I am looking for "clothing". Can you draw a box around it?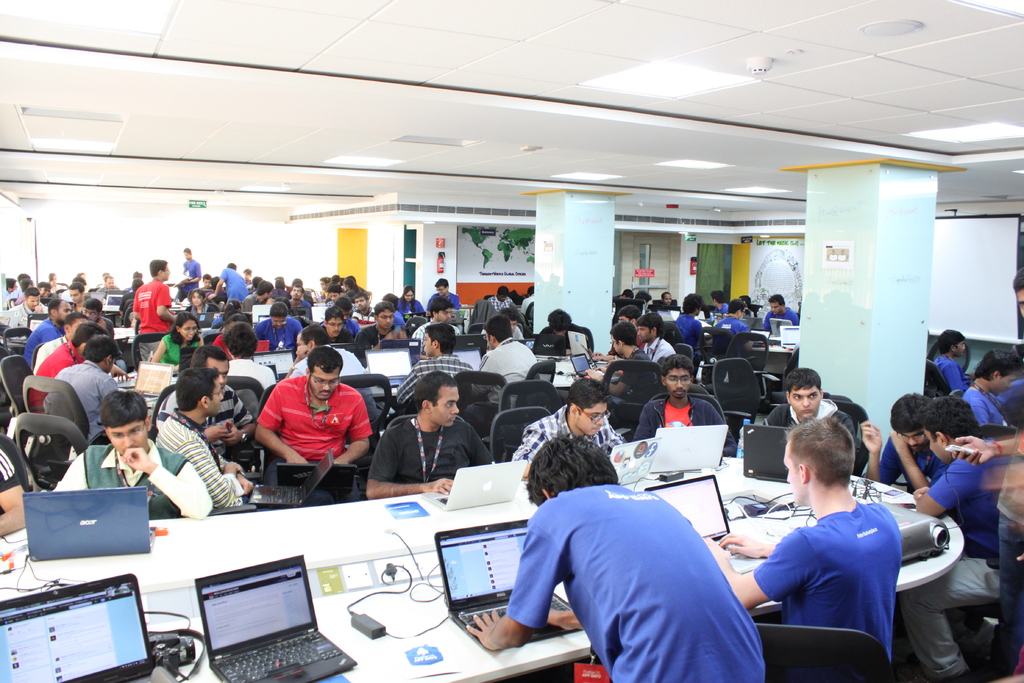
Sure, the bounding box is select_region(51, 441, 211, 516).
